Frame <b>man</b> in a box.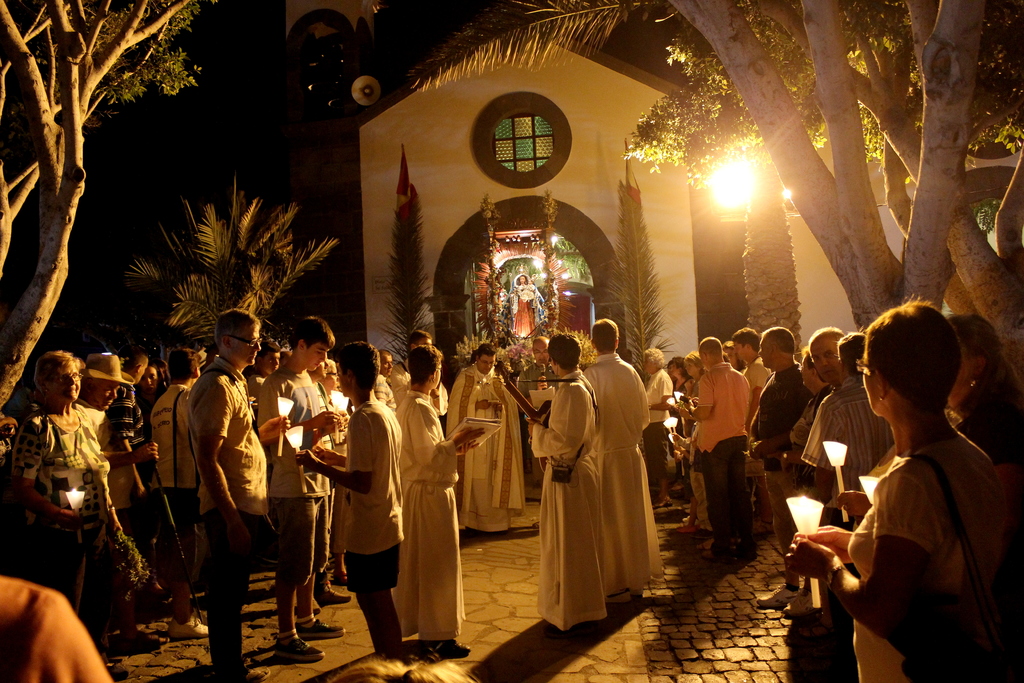
detection(262, 318, 337, 662).
